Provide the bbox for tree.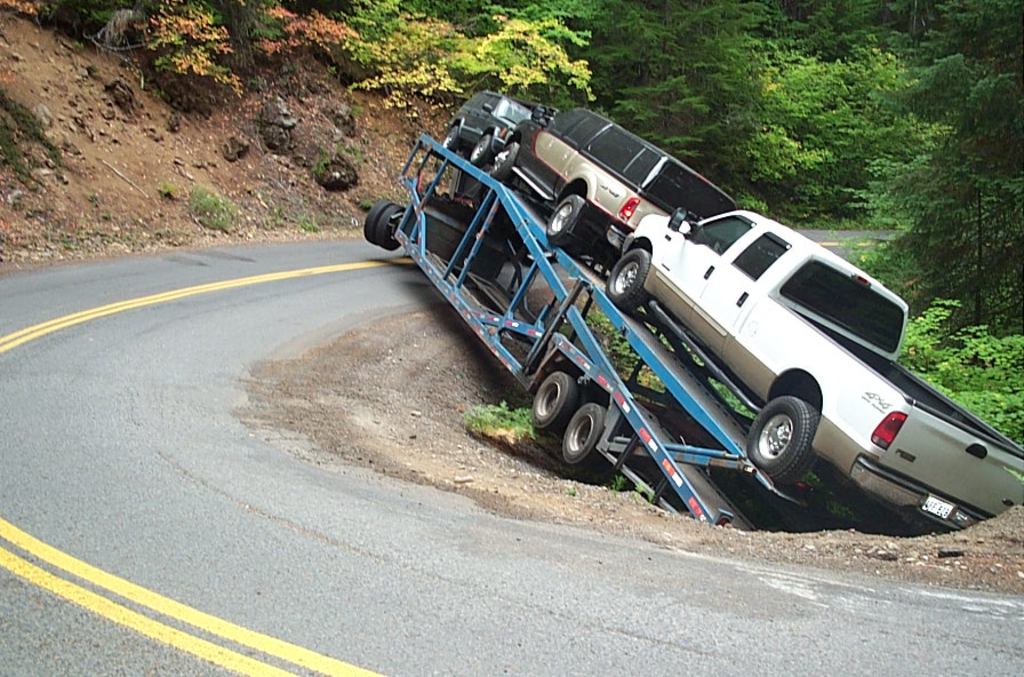
box(745, 0, 895, 193).
